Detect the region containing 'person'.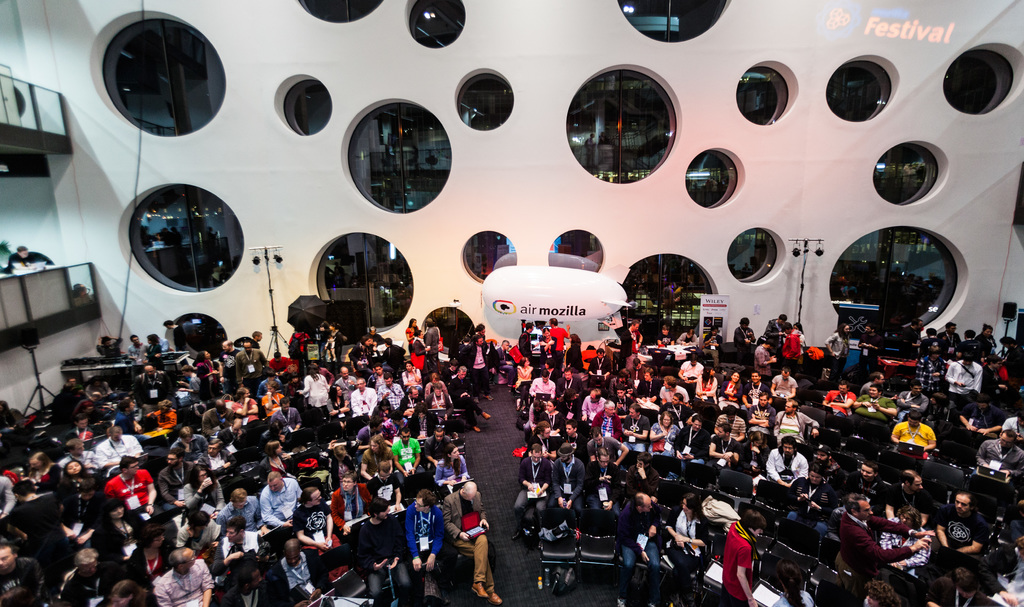
[x1=378, y1=370, x2=407, y2=403].
